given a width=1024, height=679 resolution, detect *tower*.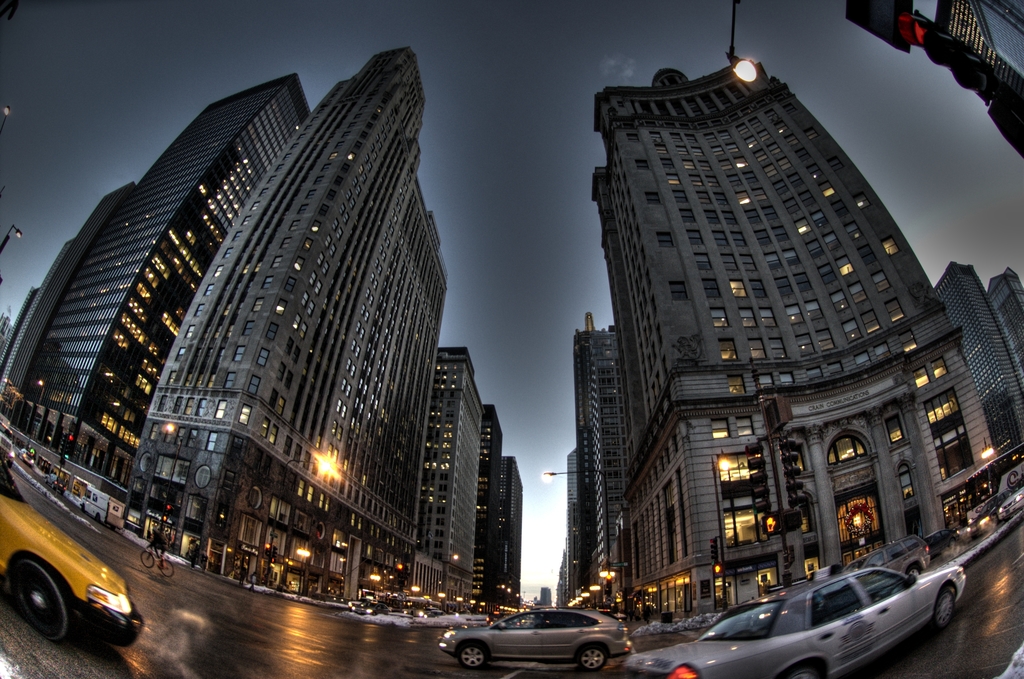
<region>985, 268, 1021, 361</region>.
